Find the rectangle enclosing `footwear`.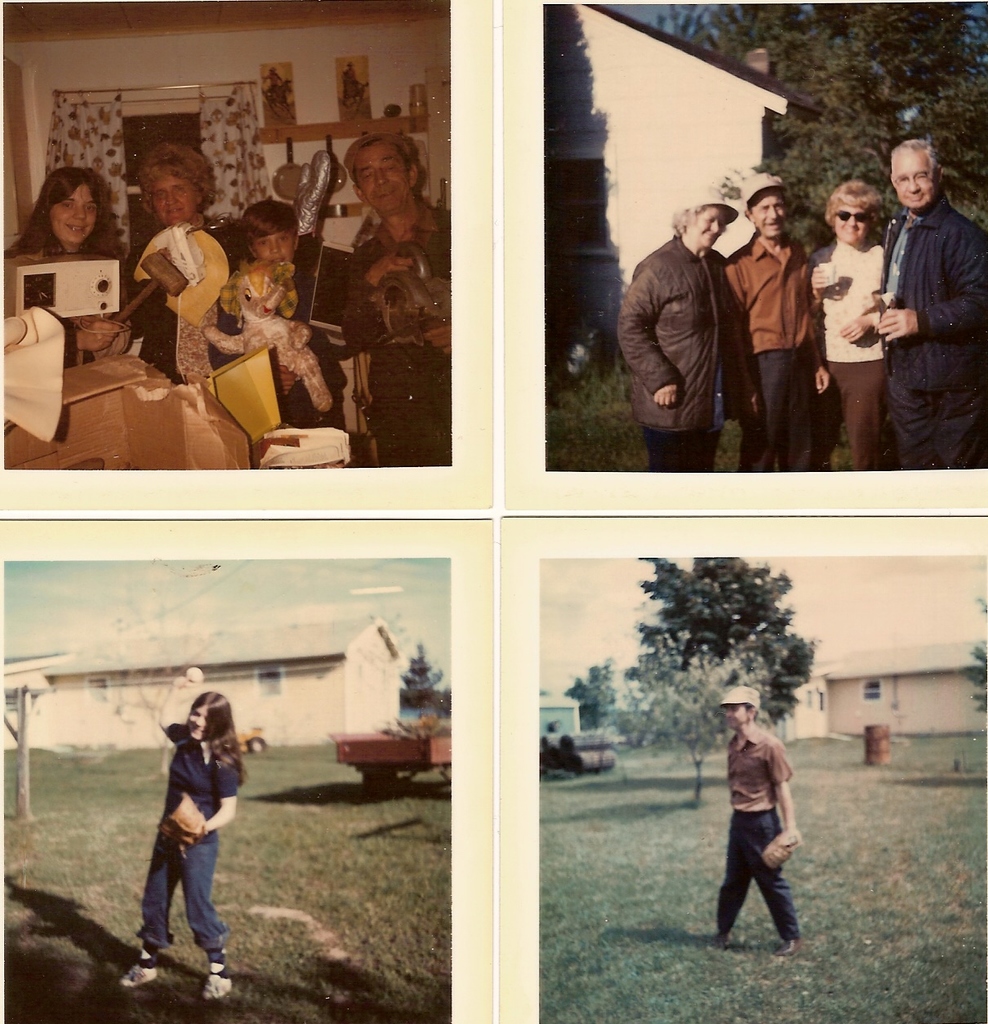
<bbox>117, 955, 159, 991</bbox>.
